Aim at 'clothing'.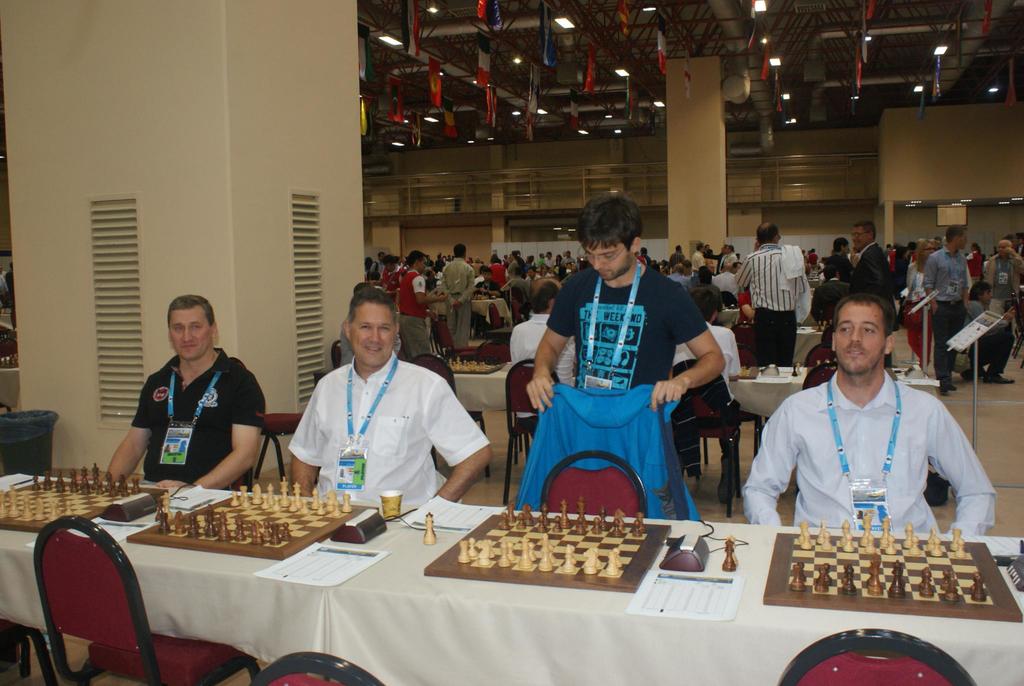
Aimed at 888/248/897/297.
